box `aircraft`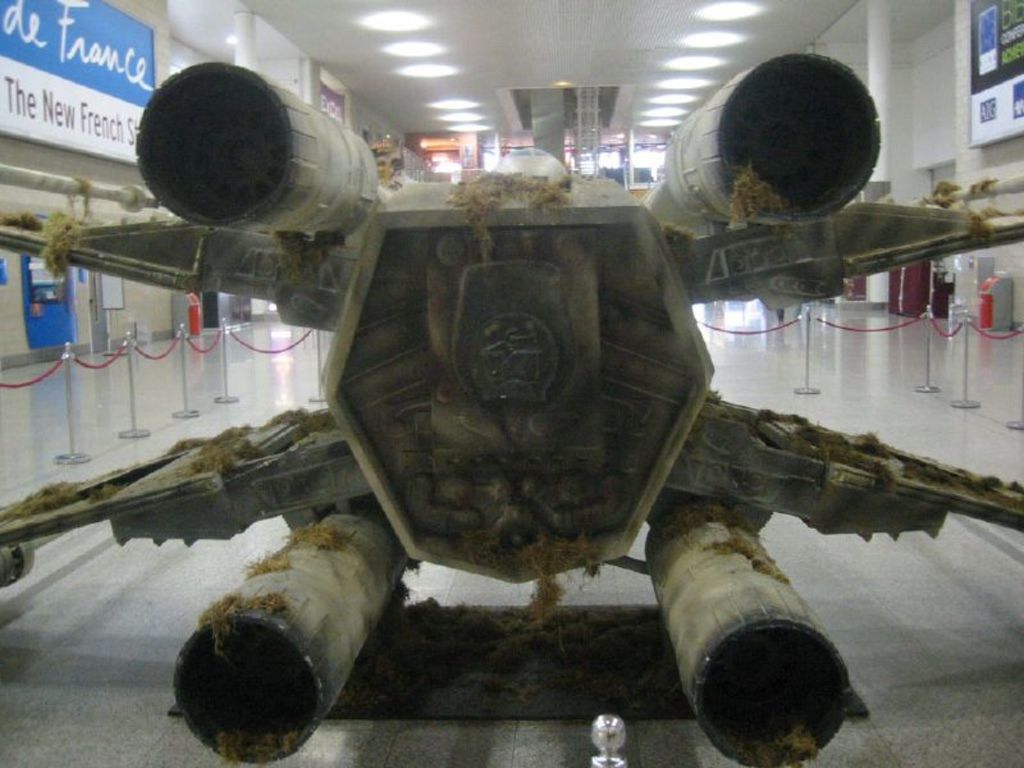
(x1=0, y1=56, x2=1023, y2=767)
